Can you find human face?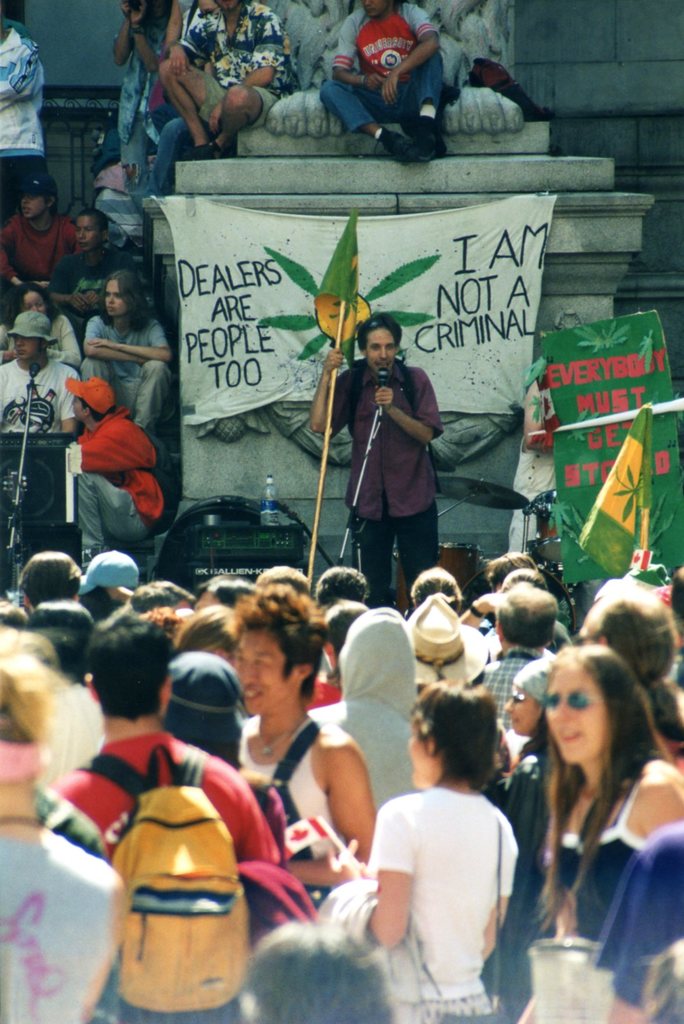
Yes, bounding box: x1=359, y1=330, x2=394, y2=370.
